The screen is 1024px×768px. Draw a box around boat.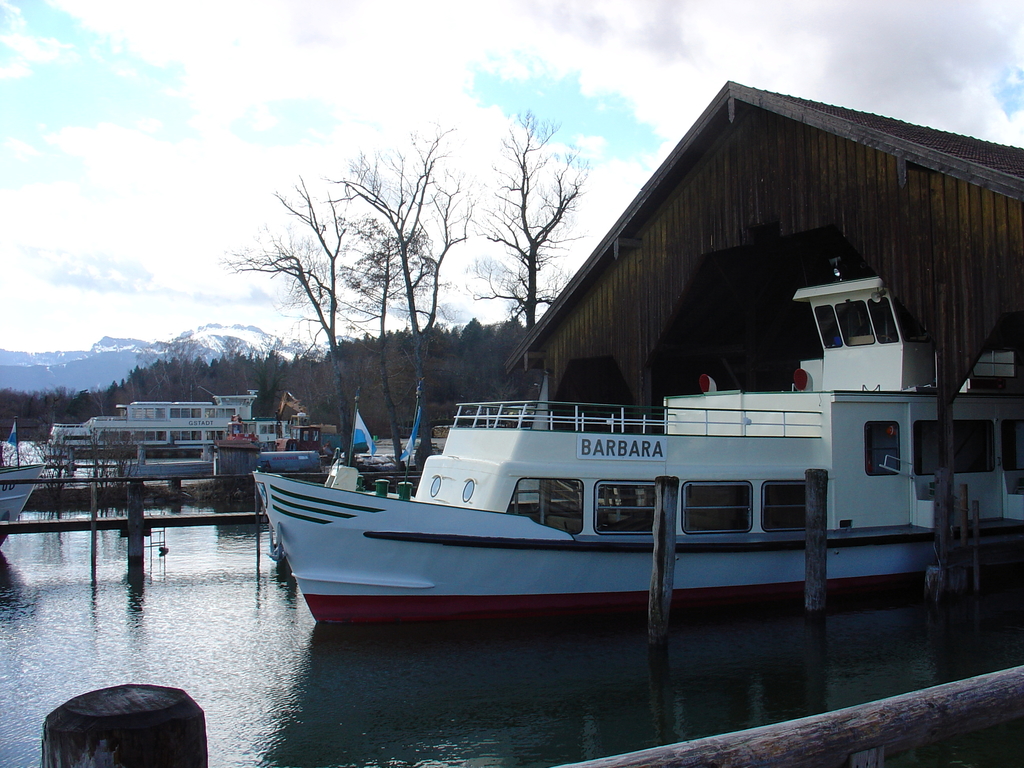
(left=0, top=412, right=52, bottom=552).
